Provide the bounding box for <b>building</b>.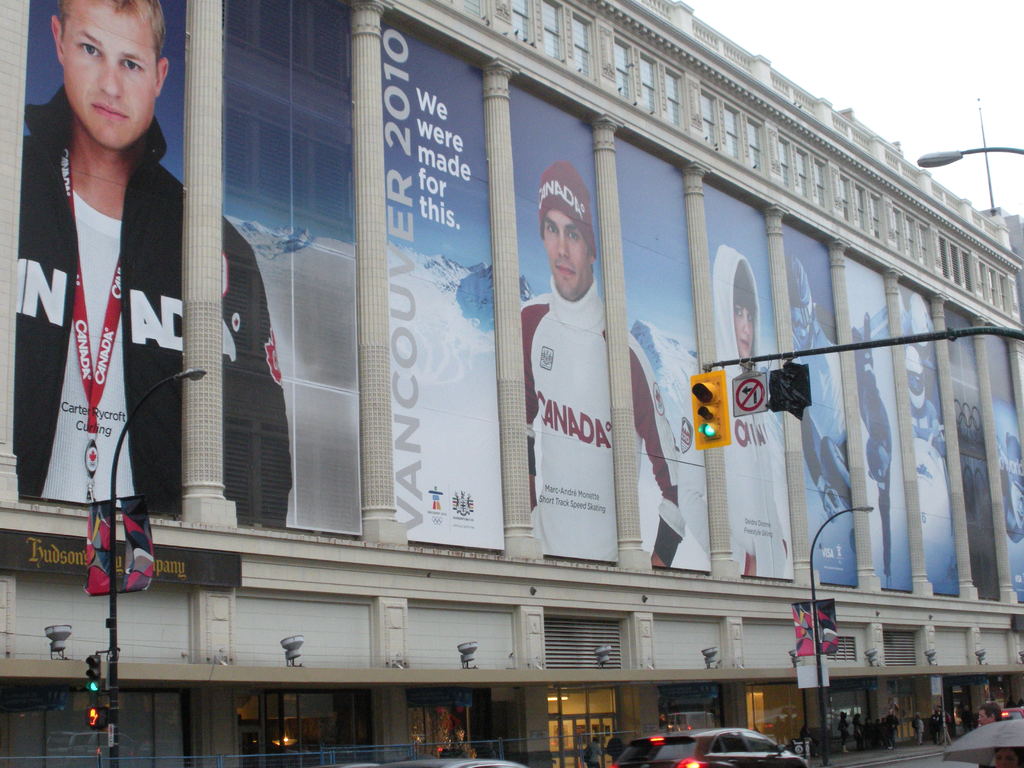
(x1=0, y1=0, x2=1023, y2=767).
